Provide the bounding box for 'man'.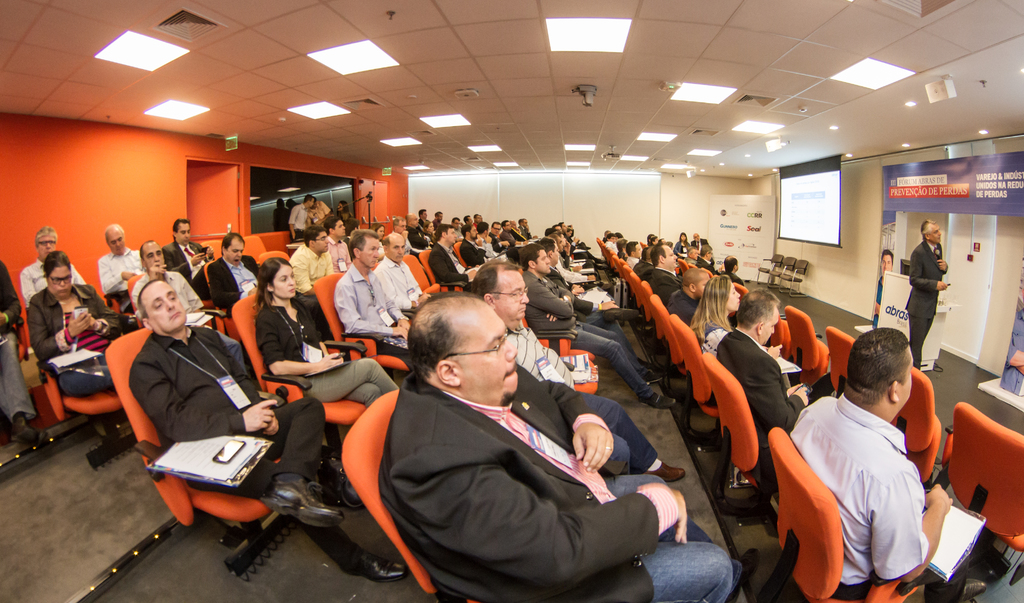
378/289/763/602.
